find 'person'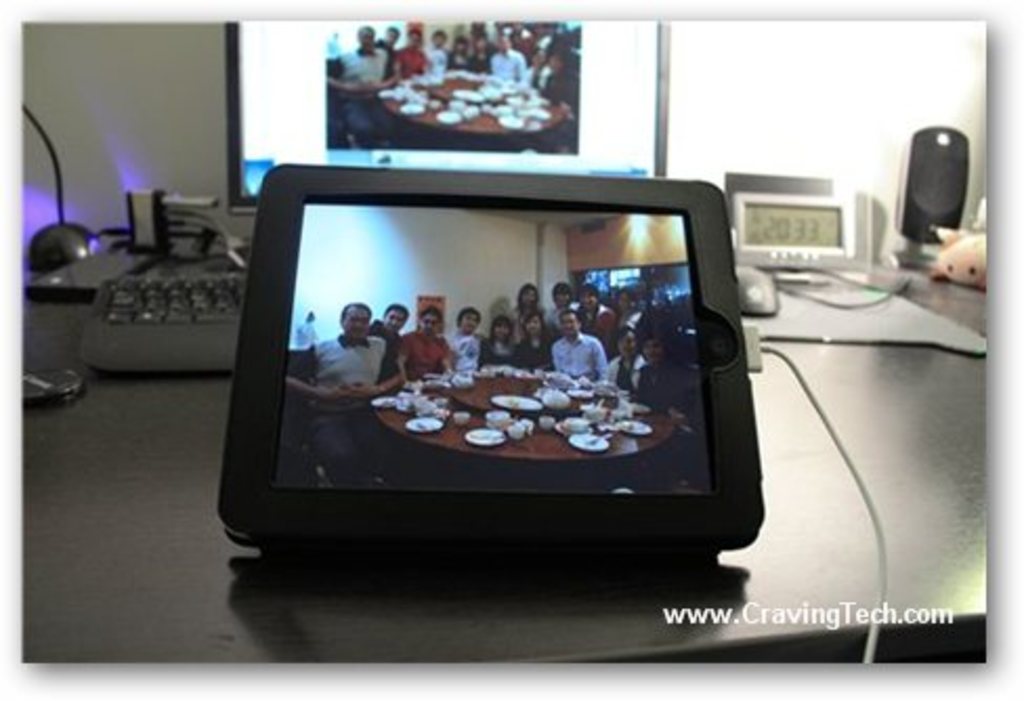
548 311 606 386
